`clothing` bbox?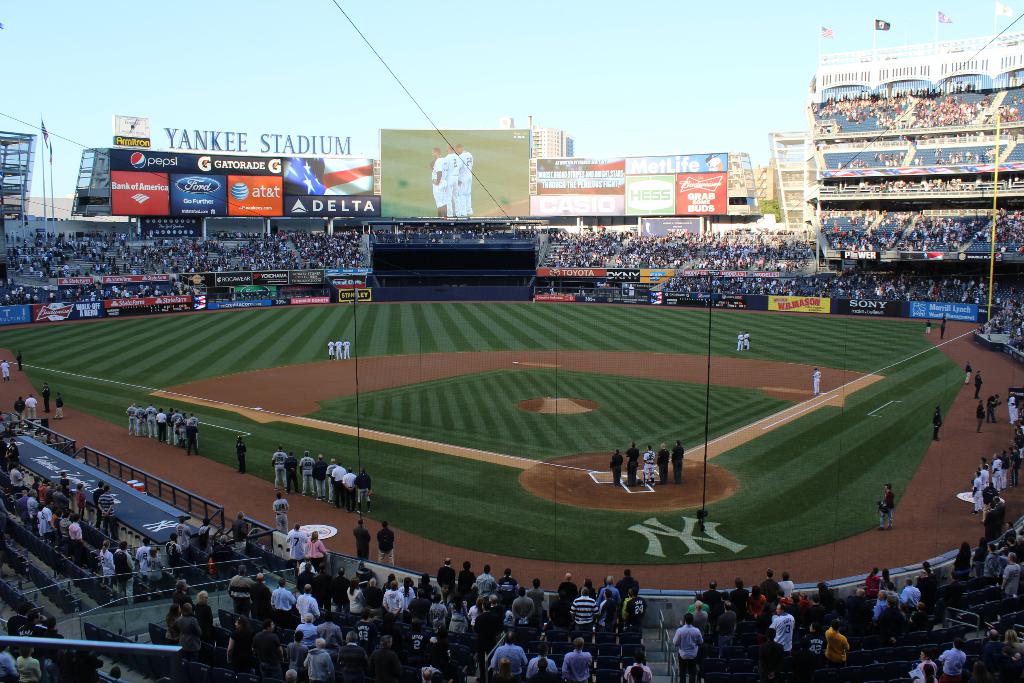
608 454 622 489
